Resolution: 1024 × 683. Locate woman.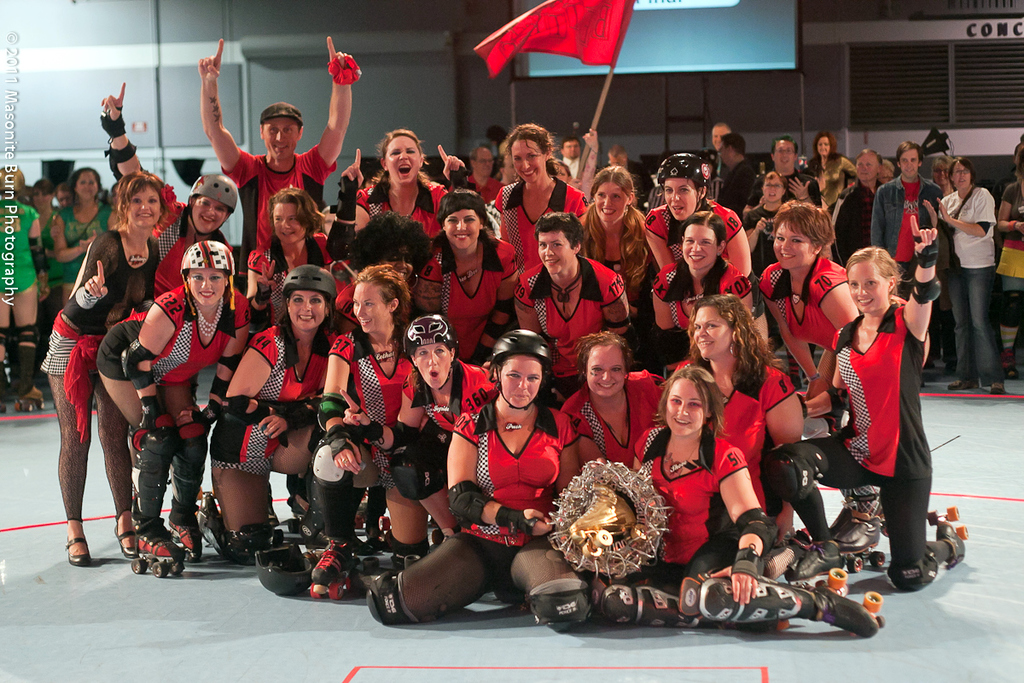
922, 155, 996, 395.
